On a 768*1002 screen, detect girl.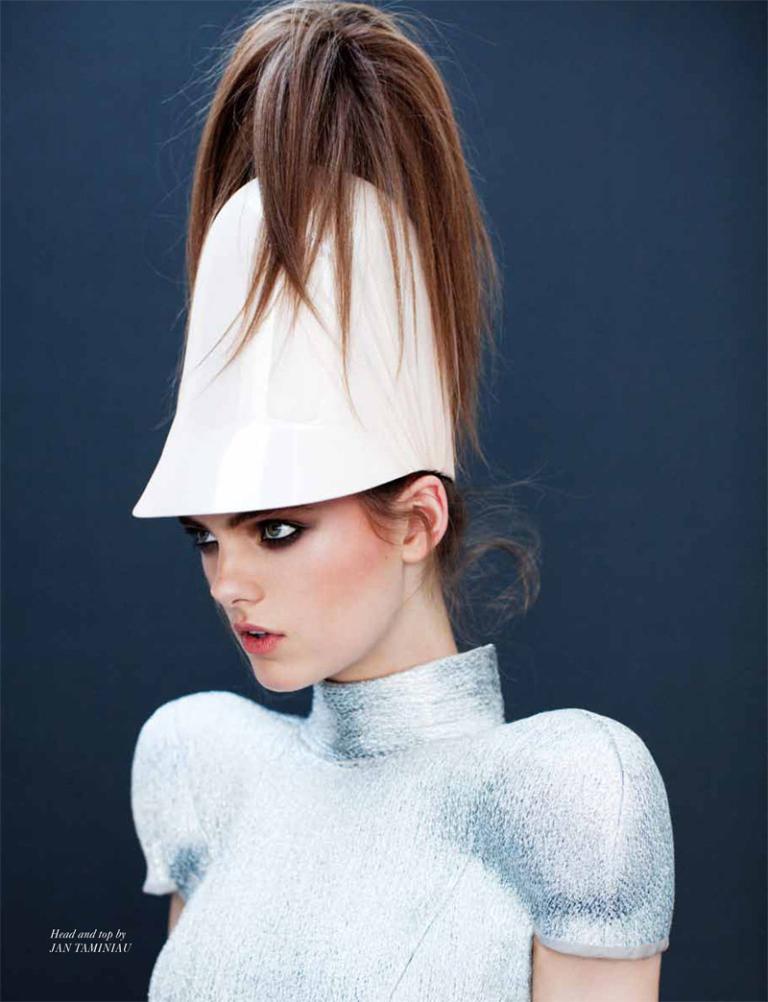
{"x1": 130, "y1": 0, "x2": 676, "y2": 1001}.
